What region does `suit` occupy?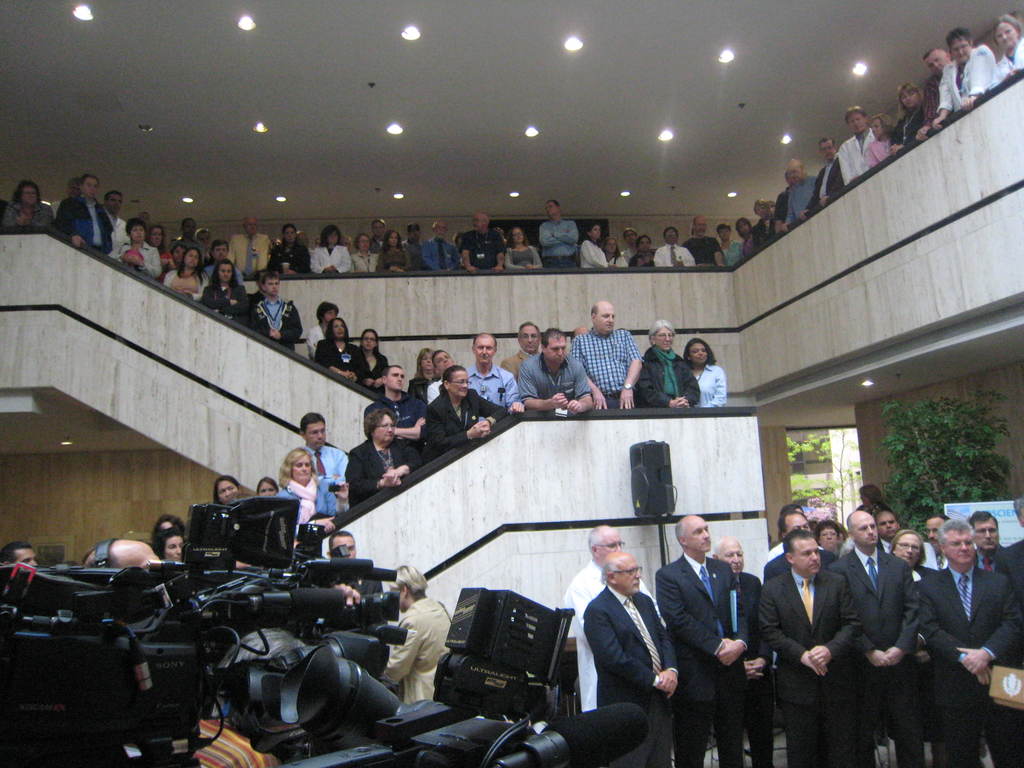
locate(976, 543, 1004, 577).
